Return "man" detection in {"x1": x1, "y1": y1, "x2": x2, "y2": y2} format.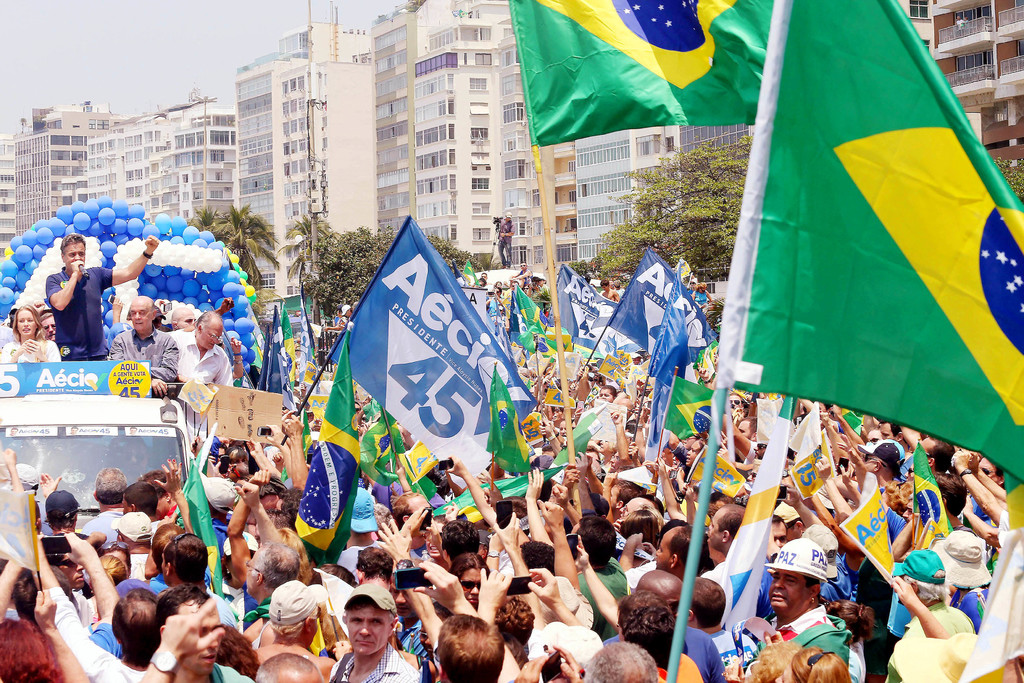
{"x1": 335, "y1": 489, "x2": 385, "y2": 584}.
